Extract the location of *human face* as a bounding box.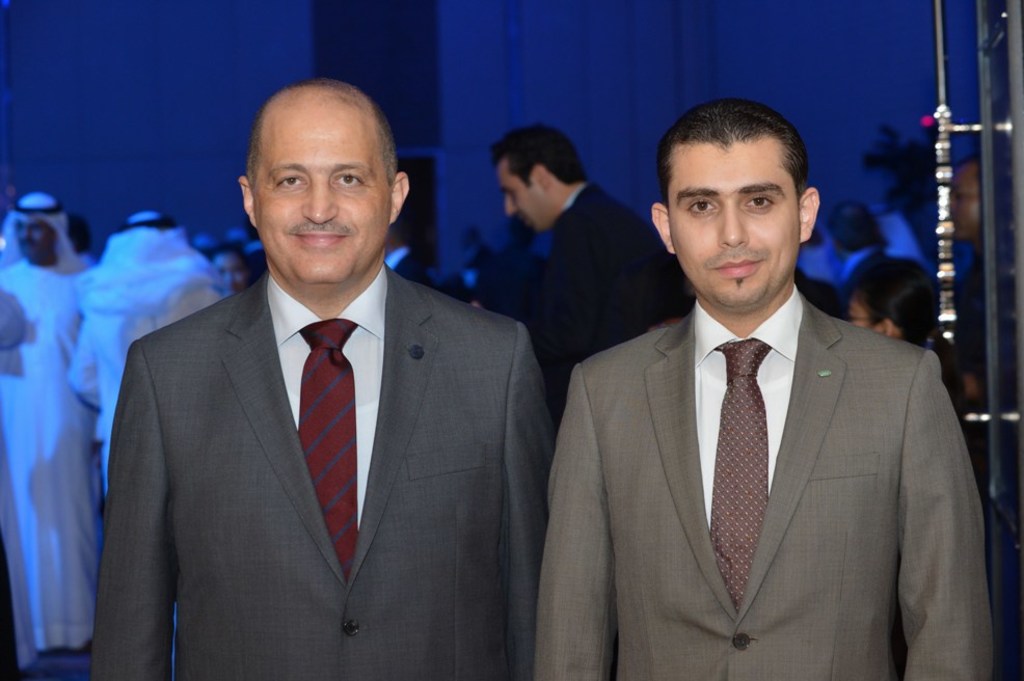
l=669, t=137, r=801, b=293.
